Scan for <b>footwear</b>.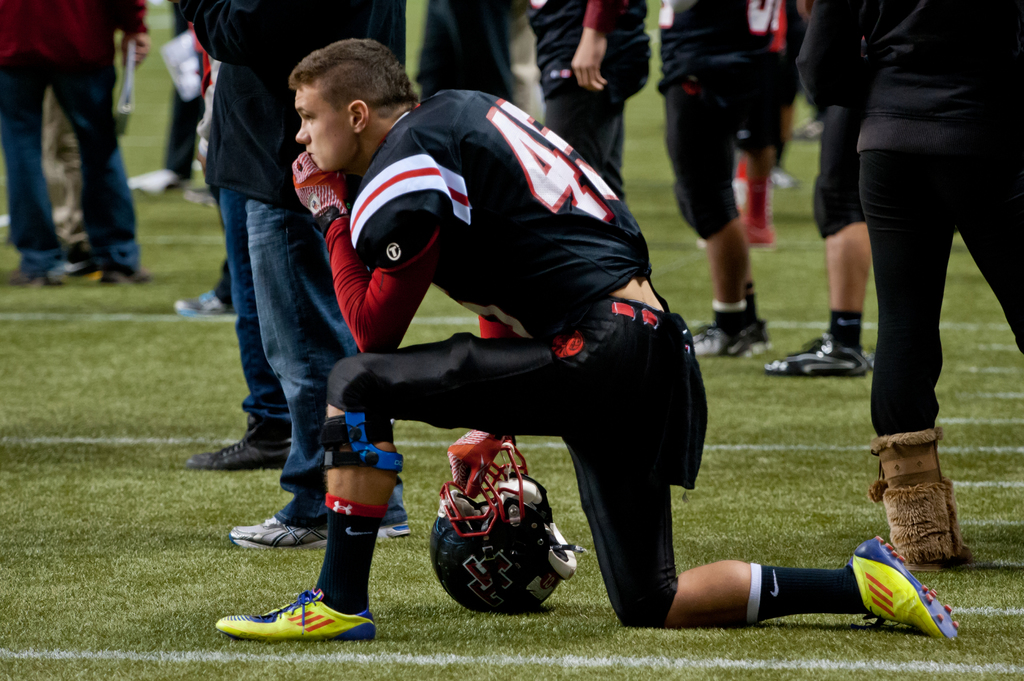
Scan result: region(169, 286, 234, 314).
